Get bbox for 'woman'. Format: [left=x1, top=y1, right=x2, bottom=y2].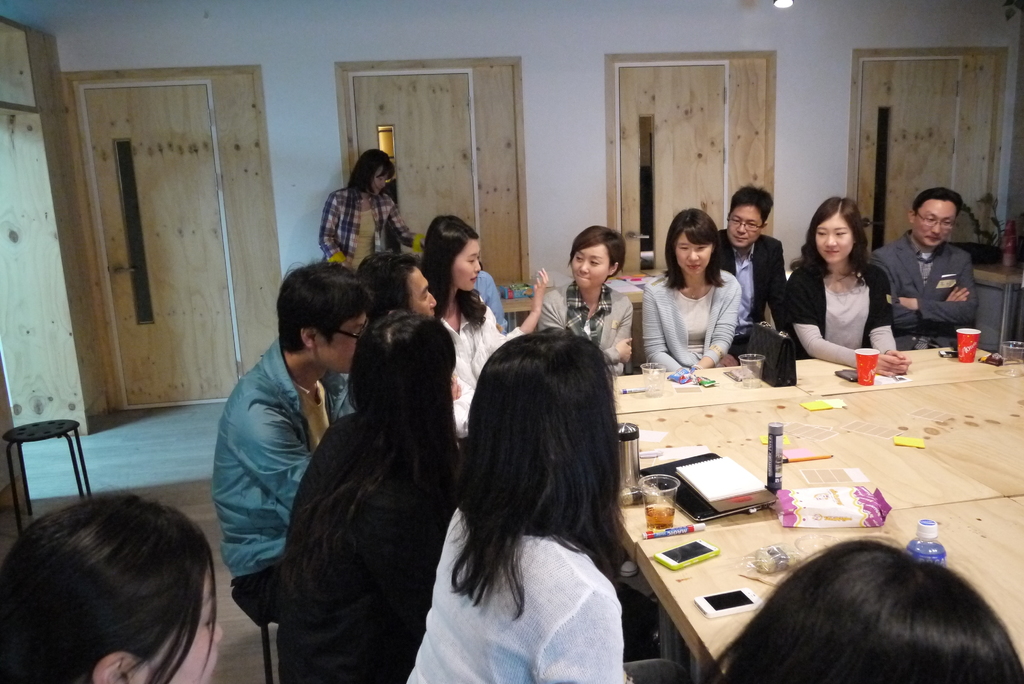
[left=399, top=326, right=703, bottom=683].
